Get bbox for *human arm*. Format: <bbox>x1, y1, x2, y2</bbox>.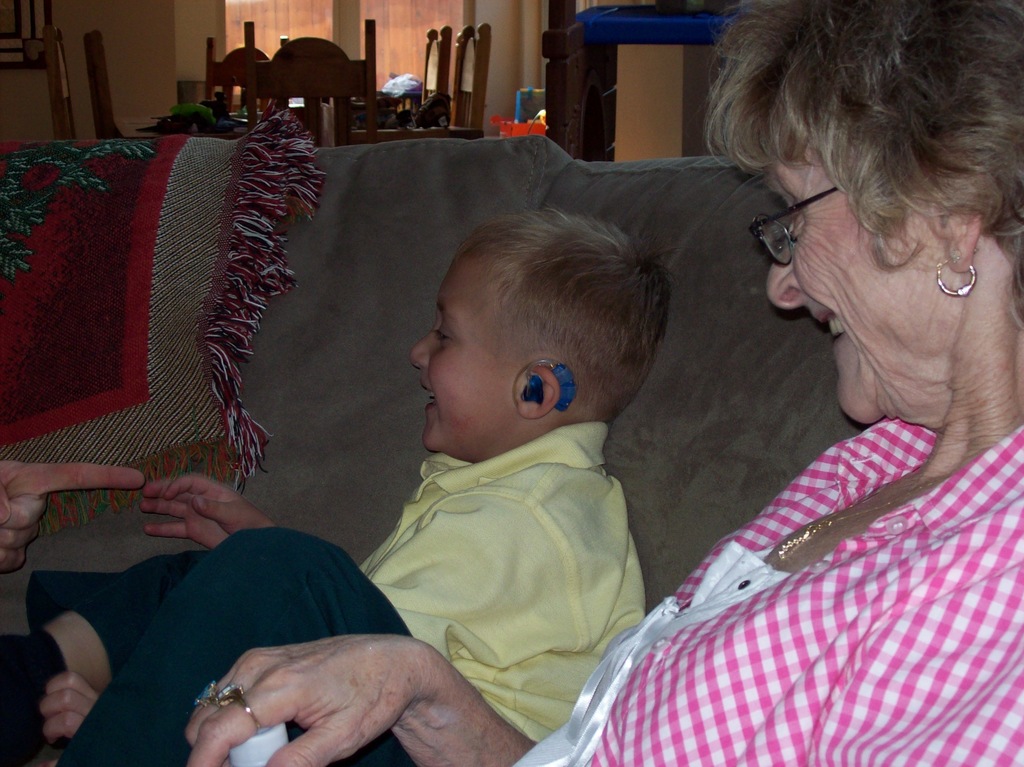
<bbox>184, 633, 536, 766</bbox>.
